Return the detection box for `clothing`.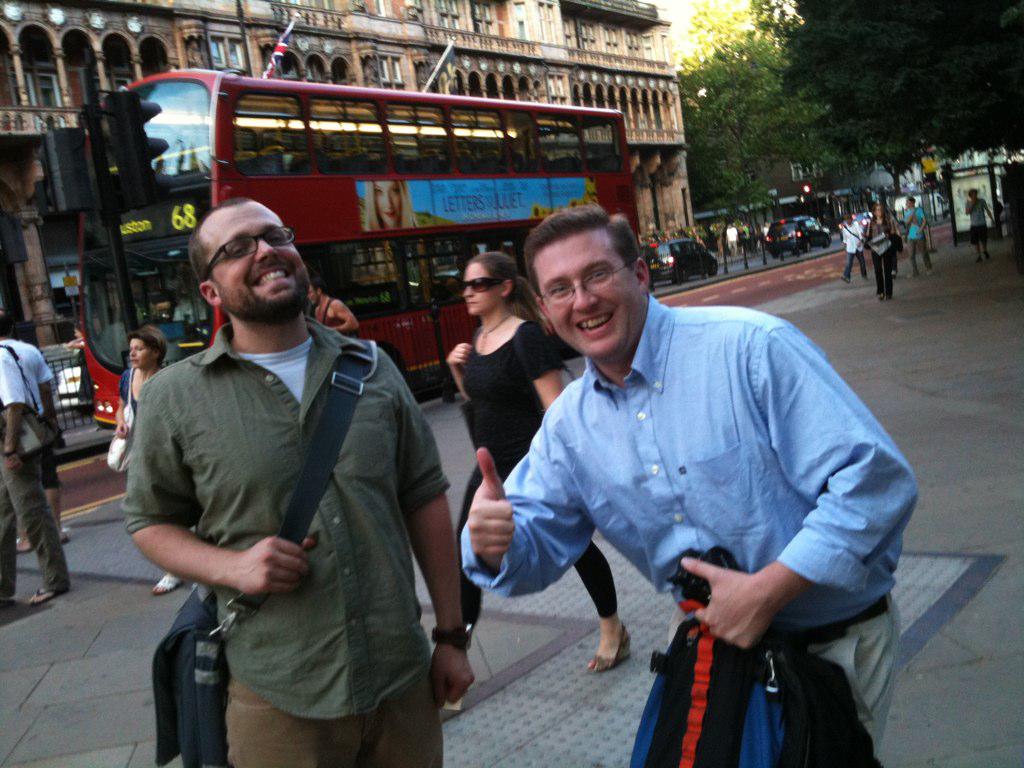
region(902, 200, 934, 271).
